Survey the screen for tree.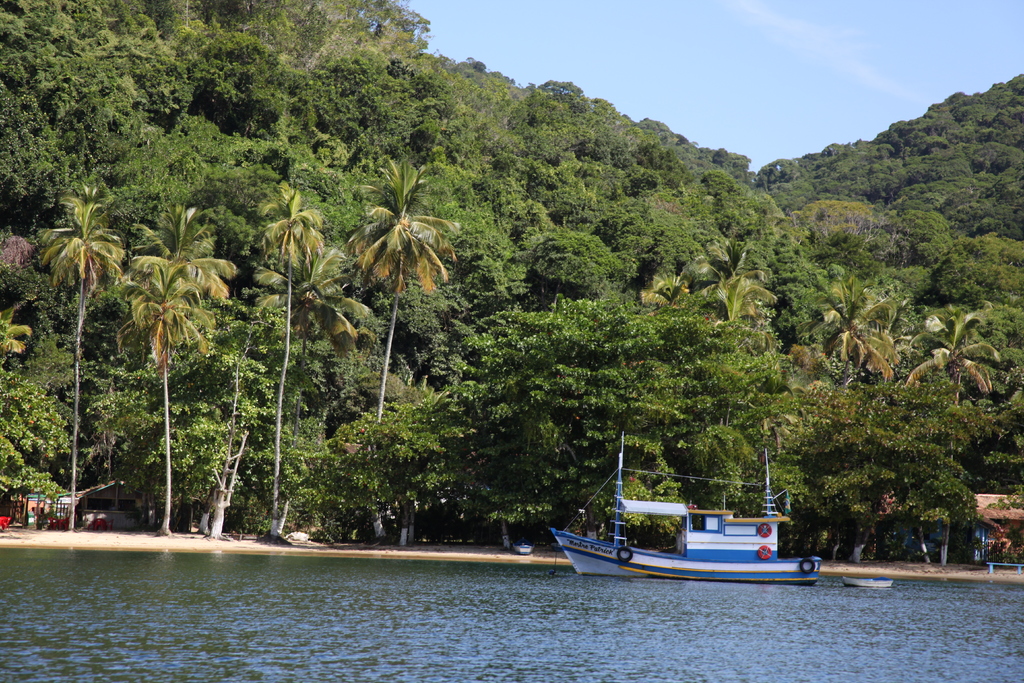
Survey found: (x1=349, y1=158, x2=462, y2=420).
